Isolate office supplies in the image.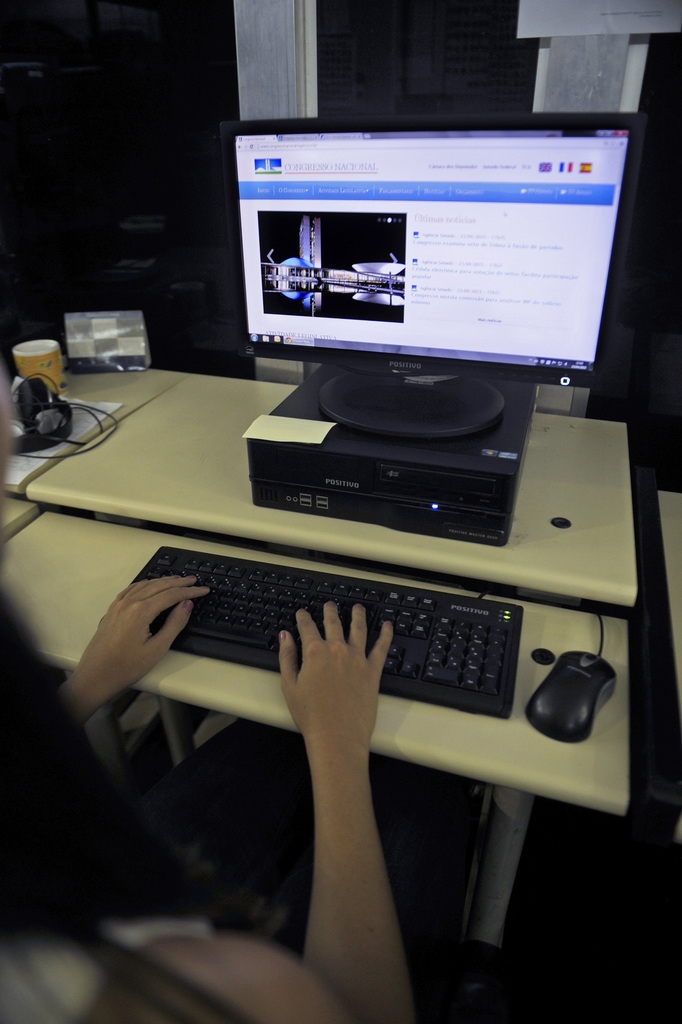
Isolated region: 69 304 164 369.
